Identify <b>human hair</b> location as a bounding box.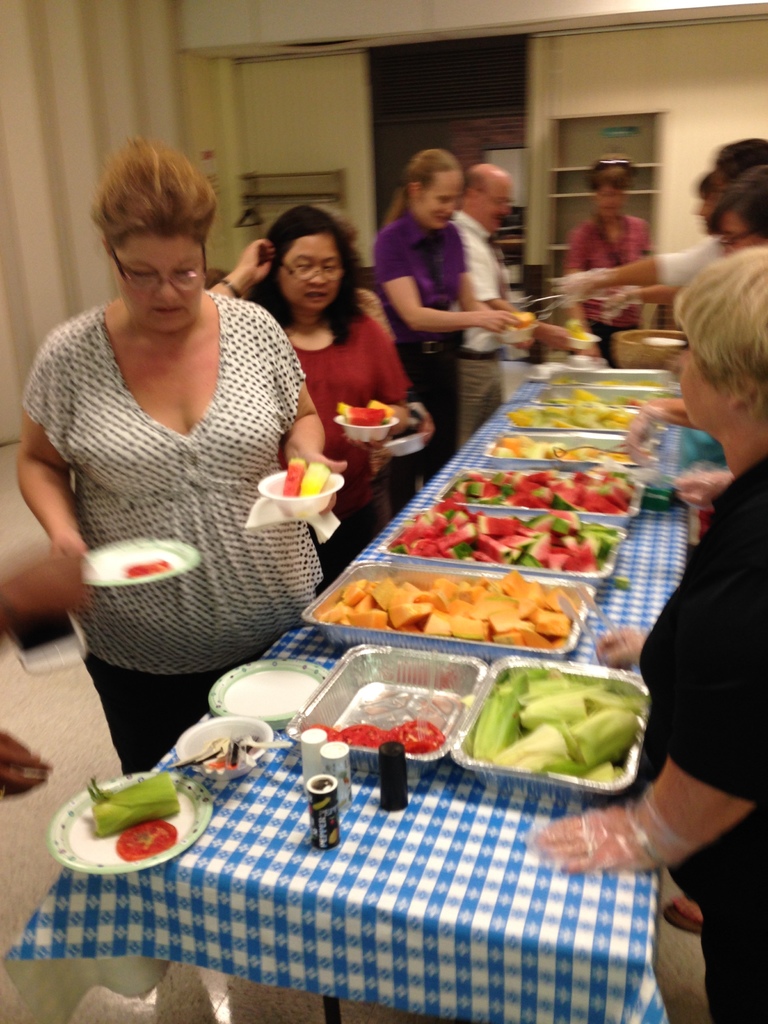
<region>717, 140, 767, 188</region>.
